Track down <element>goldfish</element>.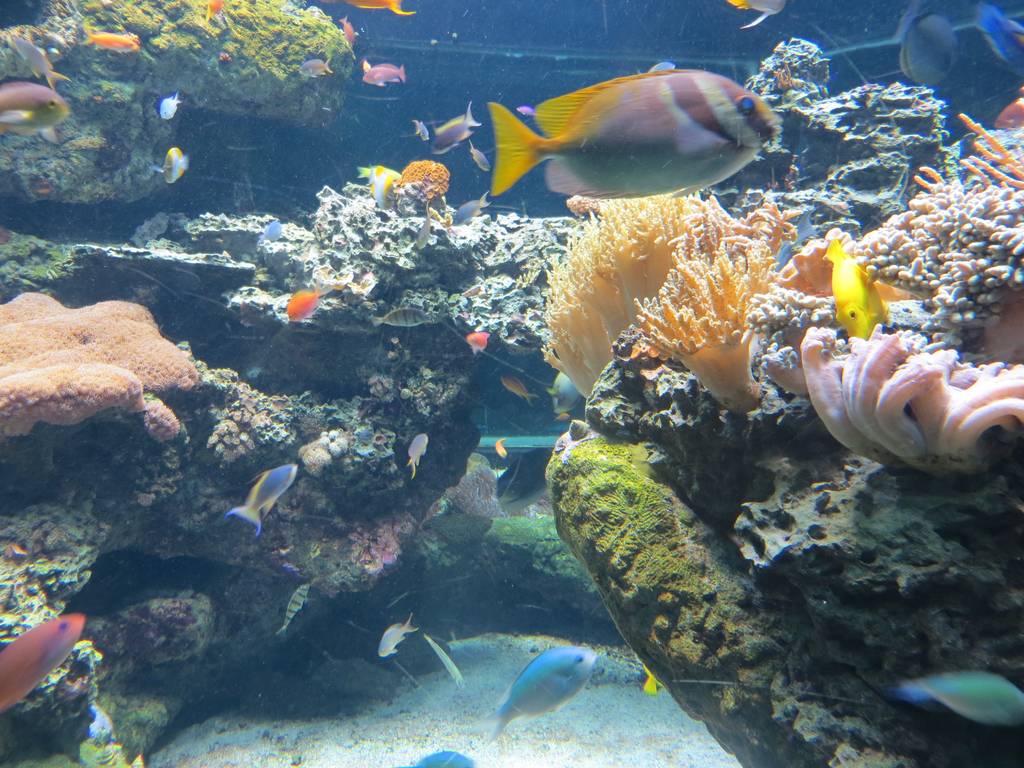
Tracked to BBox(475, 62, 772, 201).
